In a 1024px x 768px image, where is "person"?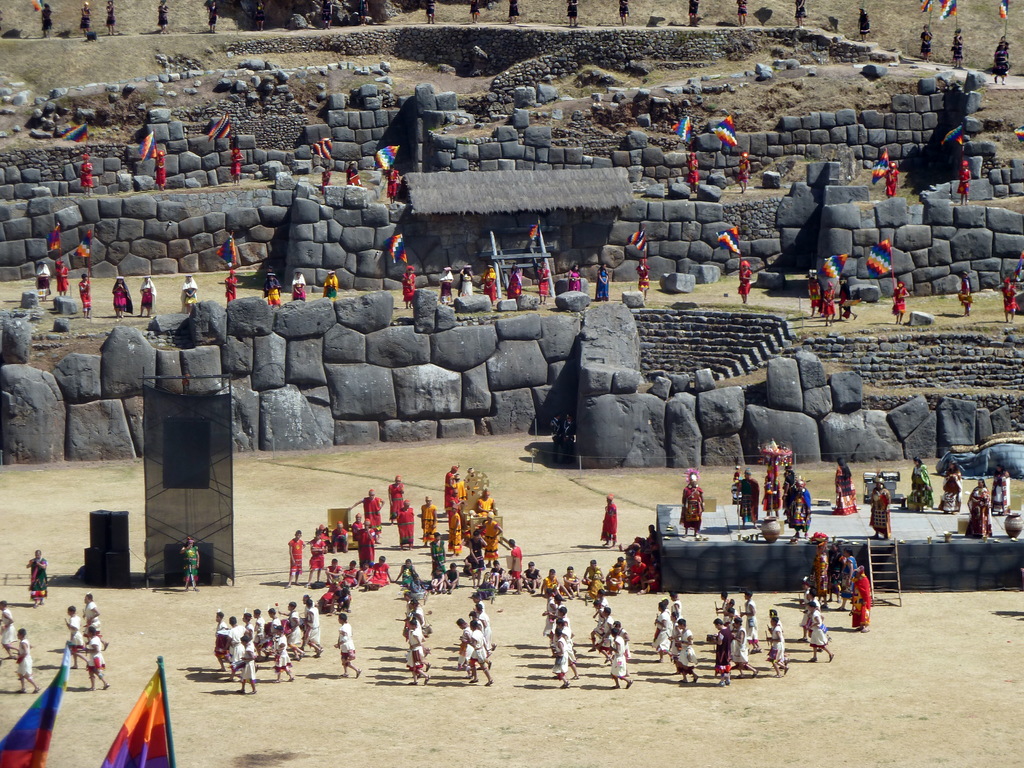
box=[870, 476, 893, 543].
